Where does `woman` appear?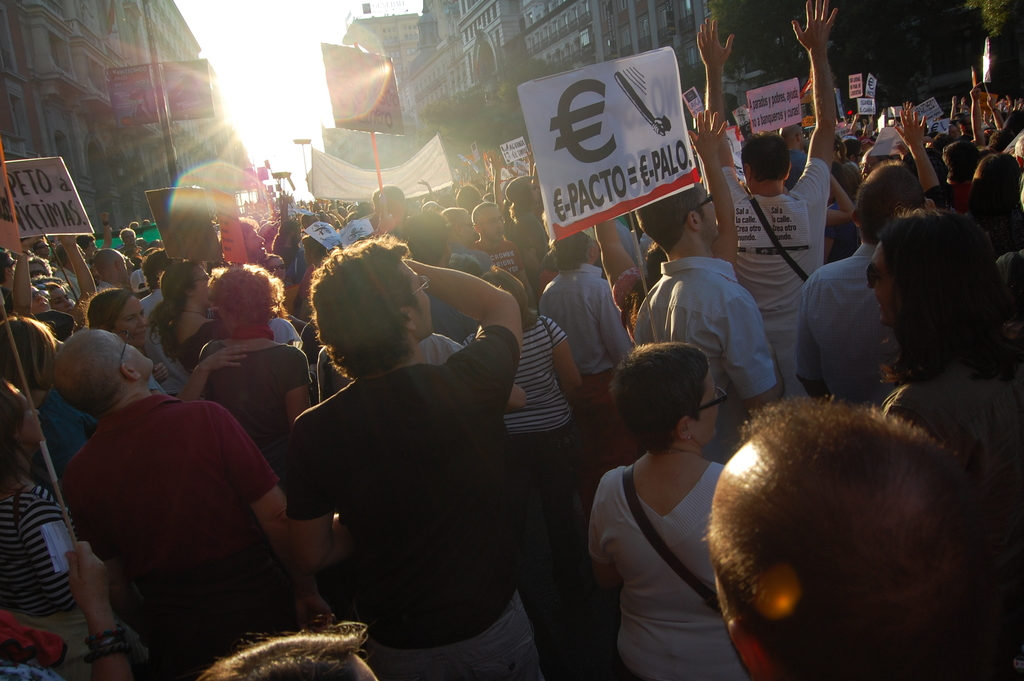
Appears at 581 341 764 680.
